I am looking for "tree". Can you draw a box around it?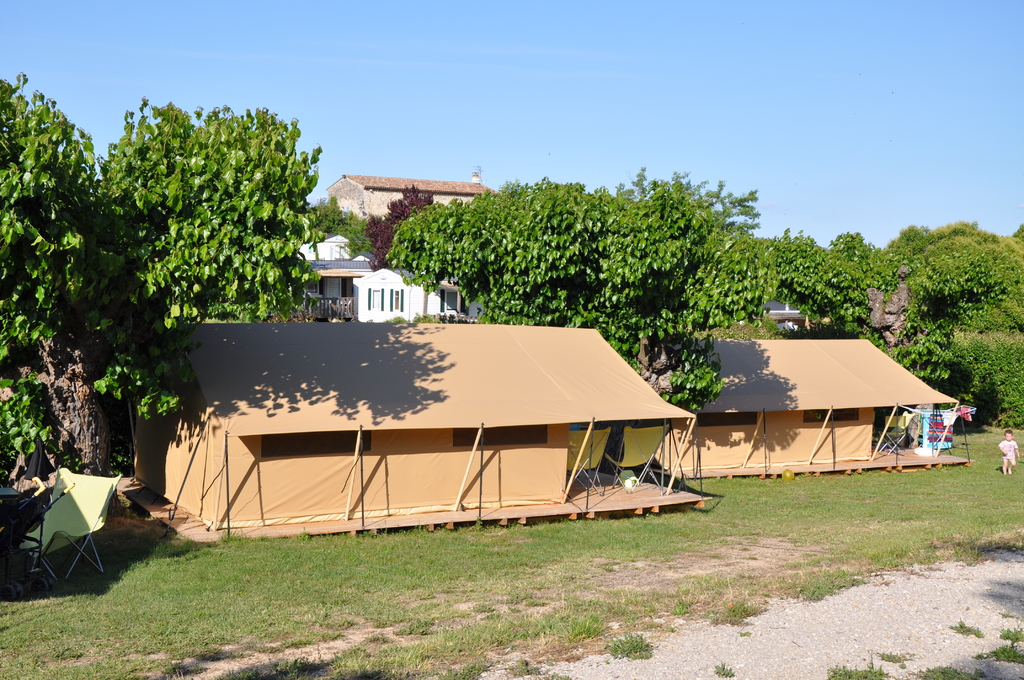
Sure, the bounding box is Rect(58, 76, 342, 385).
